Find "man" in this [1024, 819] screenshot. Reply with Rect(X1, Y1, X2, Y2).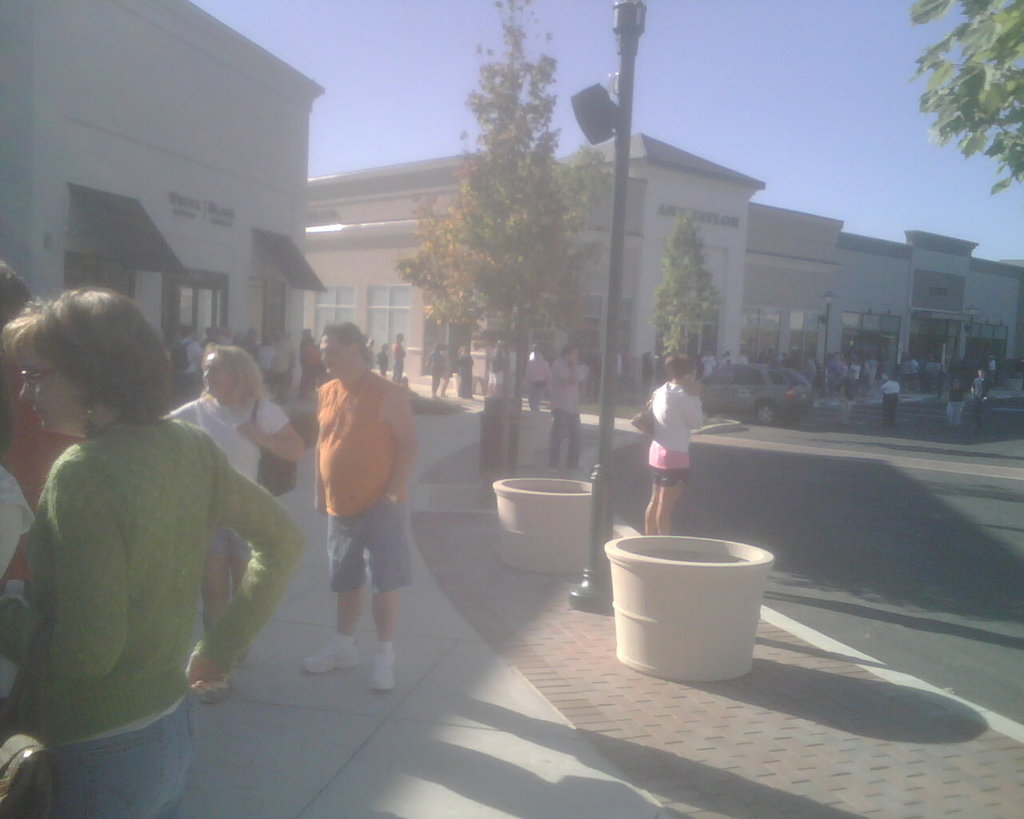
Rect(536, 331, 602, 471).
